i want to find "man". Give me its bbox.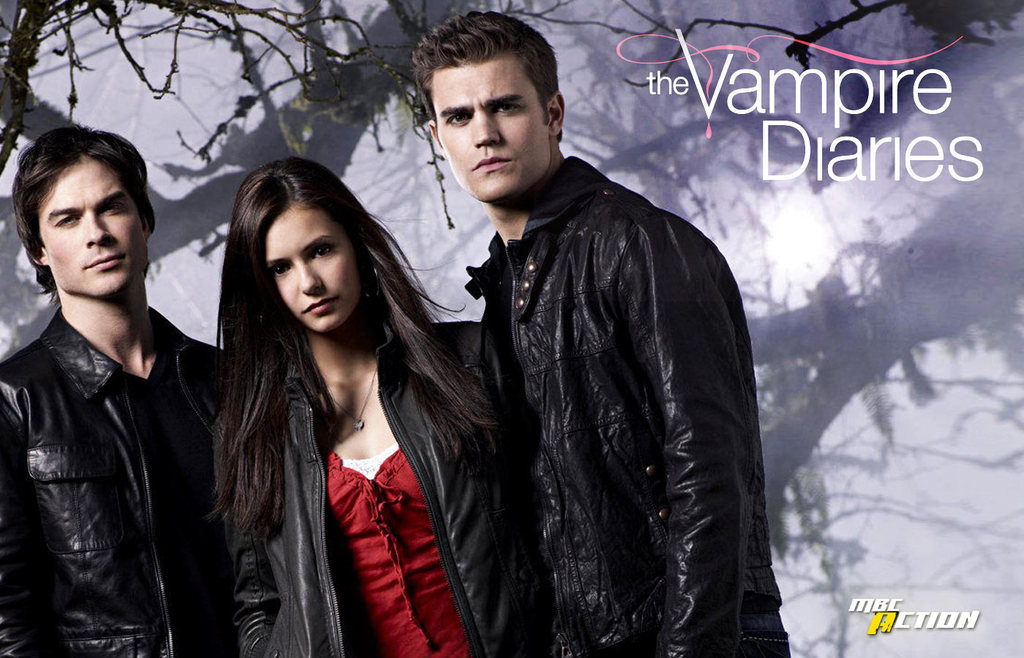
(x1=0, y1=122, x2=232, y2=657).
